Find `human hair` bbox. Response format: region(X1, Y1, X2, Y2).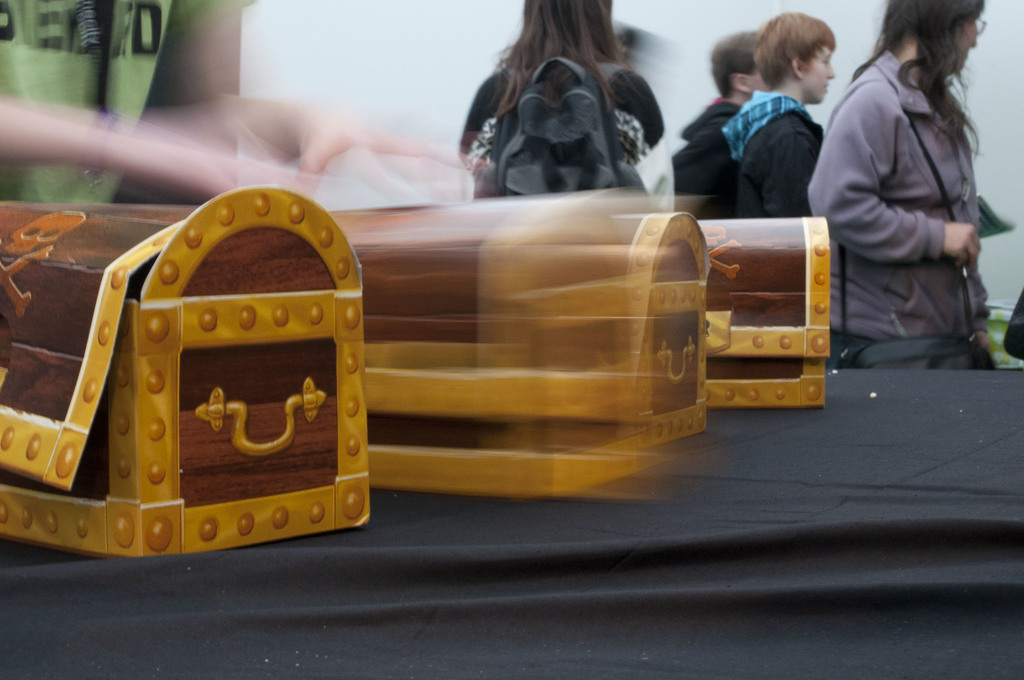
region(712, 31, 759, 96).
